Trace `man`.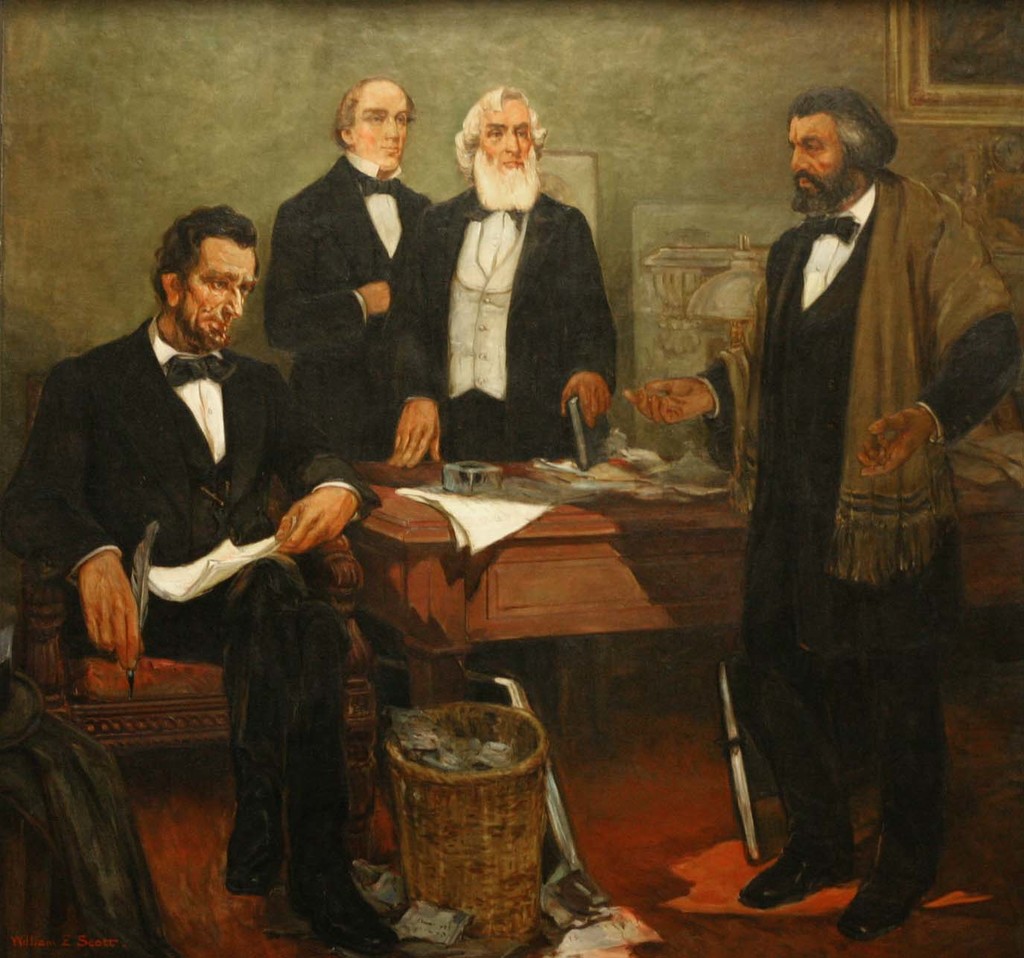
Traced to locate(0, 207, 410, 946).
